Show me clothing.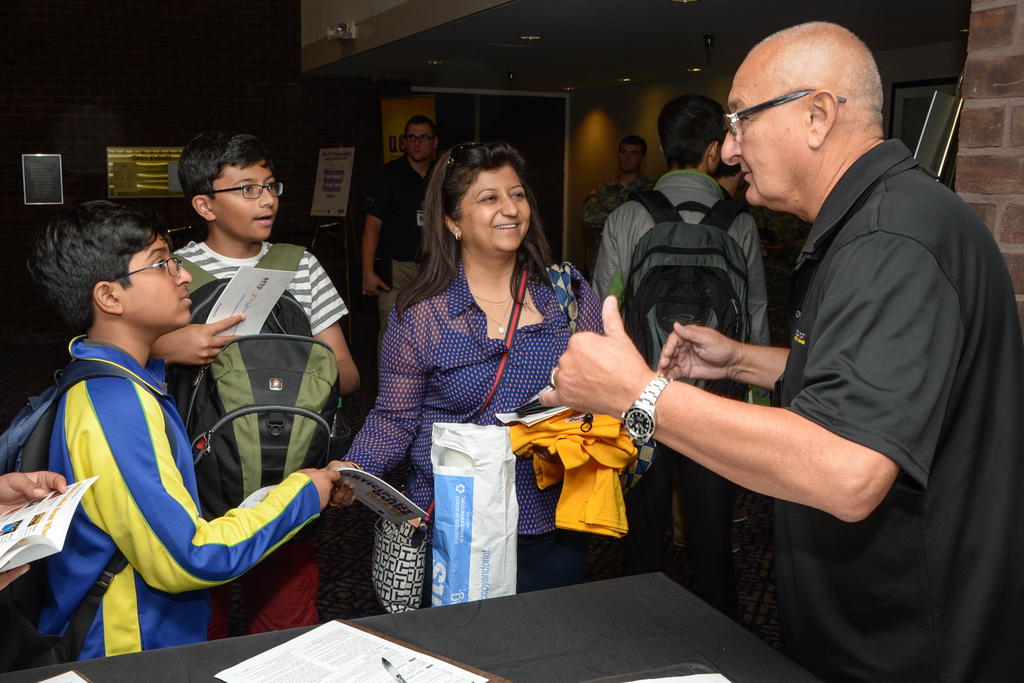
clothing is here: (152,242,355,623).
